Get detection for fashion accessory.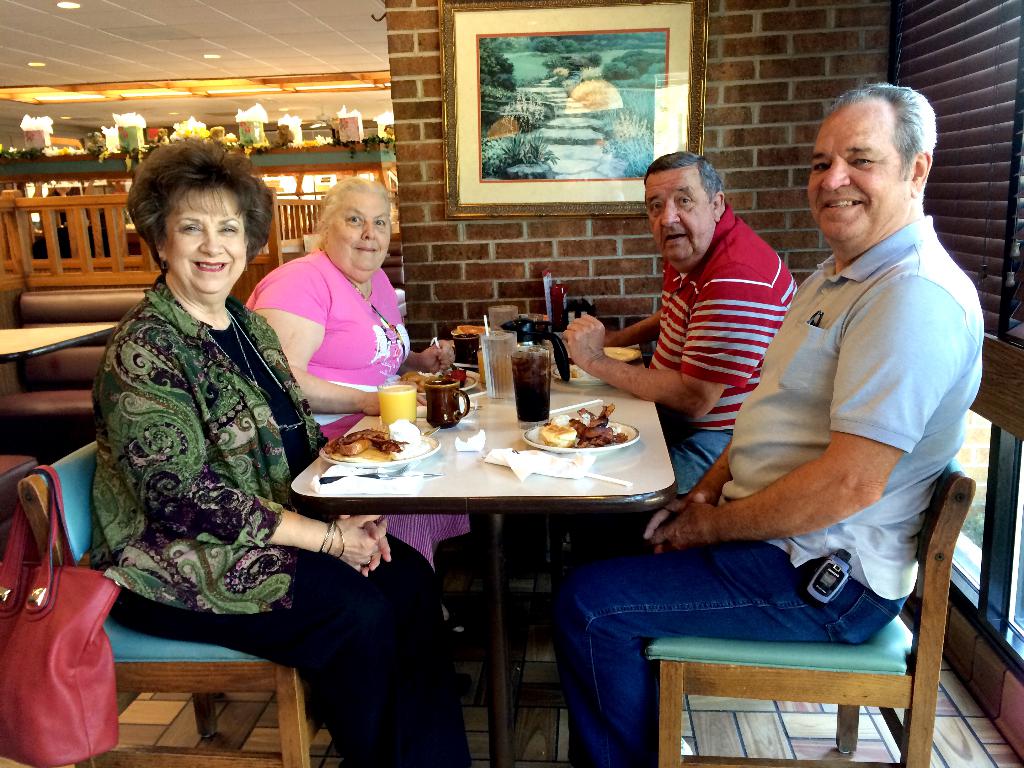
Detection: 447:607:469:639.
